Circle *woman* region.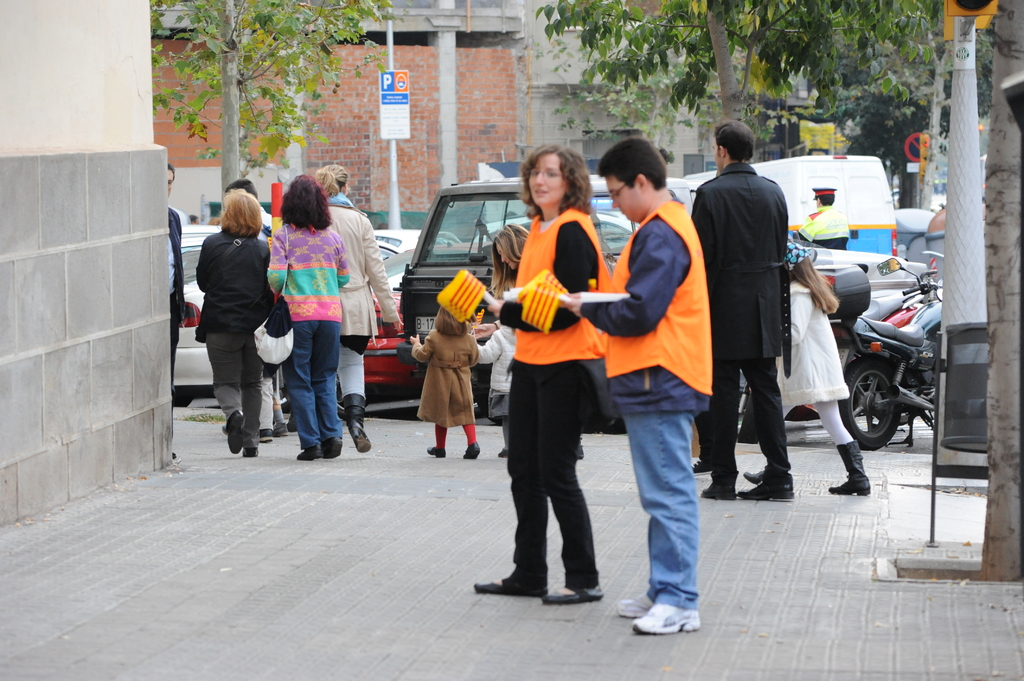
Region: left=182, top=179, right=278, bottom=460.
